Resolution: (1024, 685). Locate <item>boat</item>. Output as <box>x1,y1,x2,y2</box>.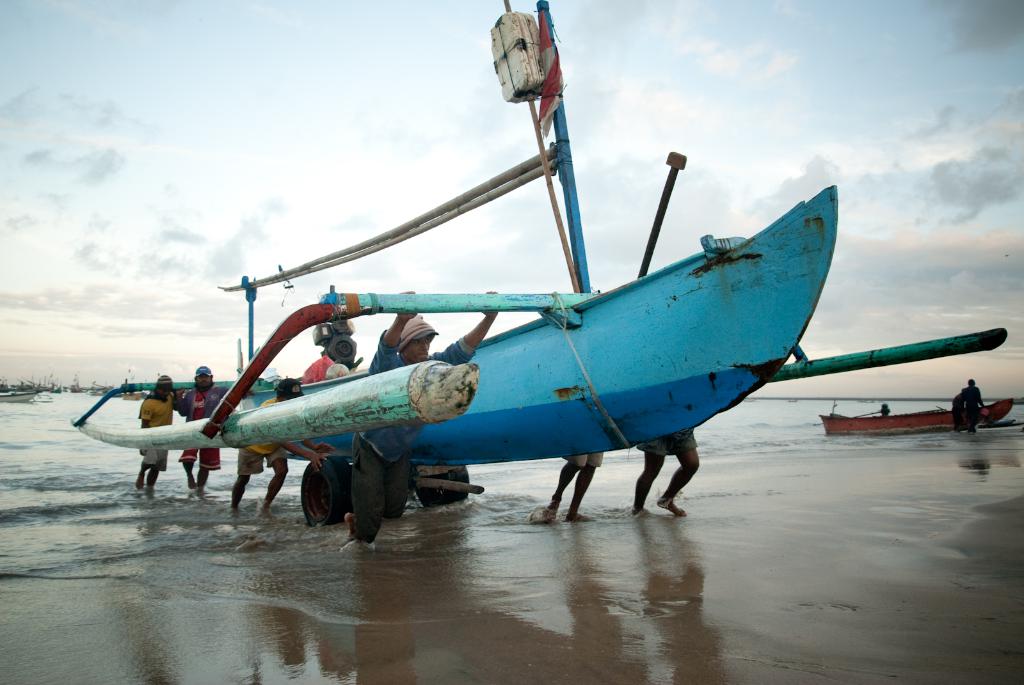
<box>815,389,1012,445</box>.
